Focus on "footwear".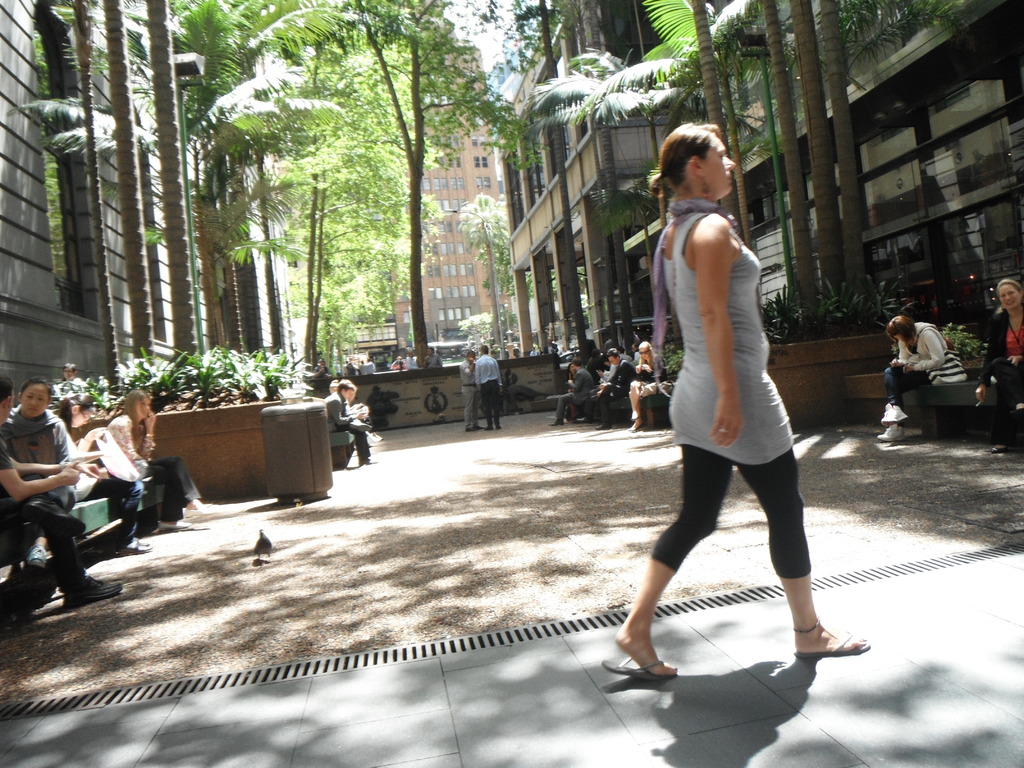
Focused at <region>875, 424, 903, 442</region>.
